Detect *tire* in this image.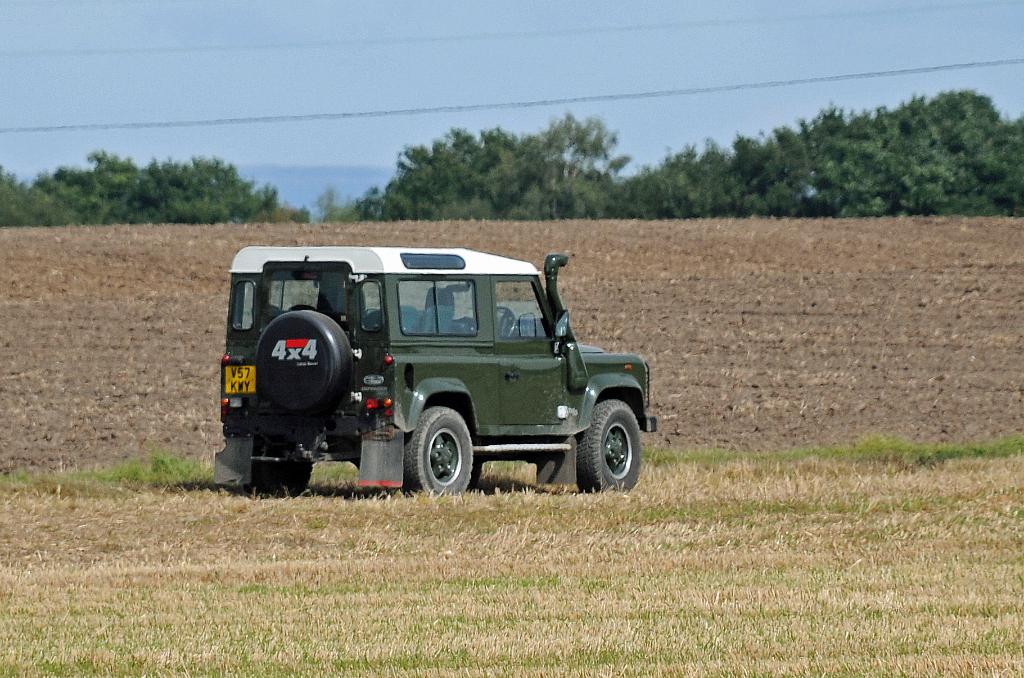
Detection: l=575, t=400, r=642, b=491.
